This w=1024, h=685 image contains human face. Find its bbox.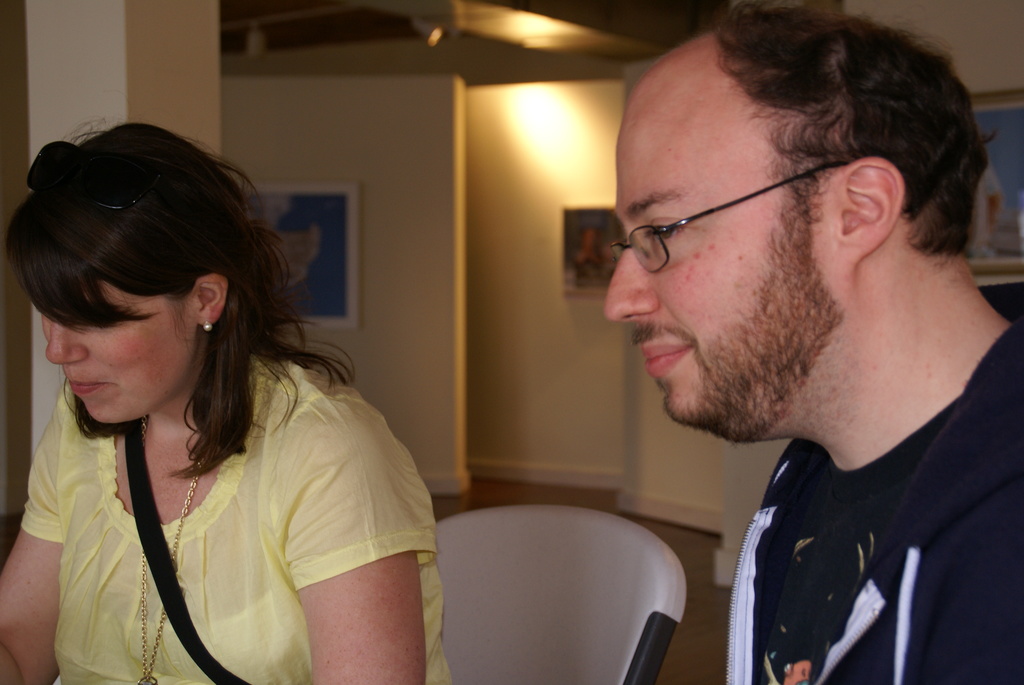
<bbox>49, 288, 195, 425</bbox>.
